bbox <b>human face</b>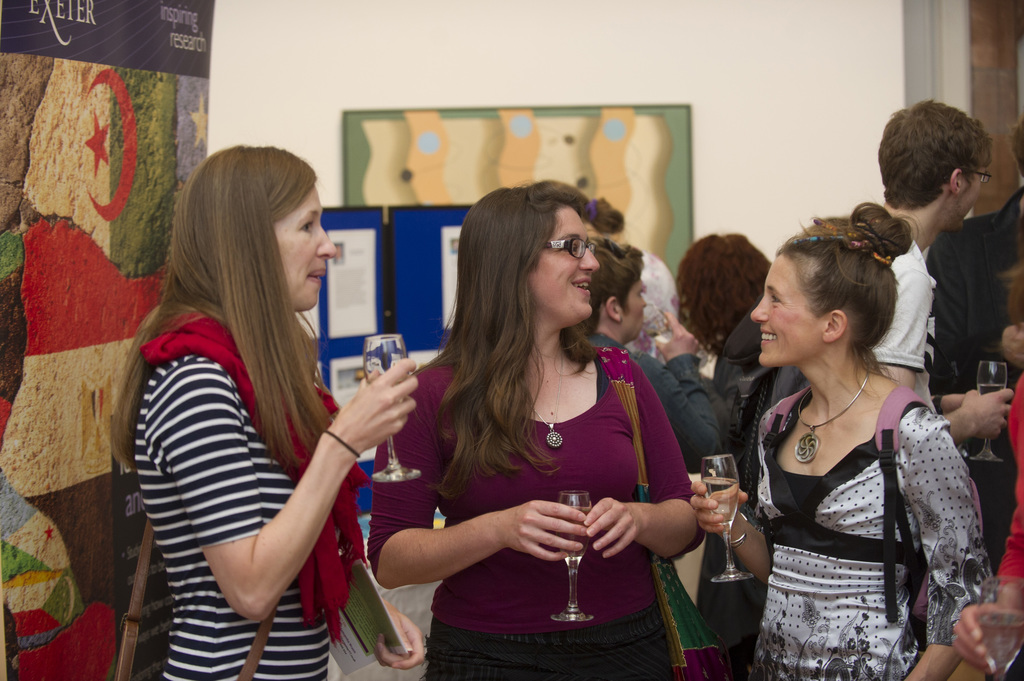
{"x1": 622, "y1": 278, "x2": 647, "y2": 338}
